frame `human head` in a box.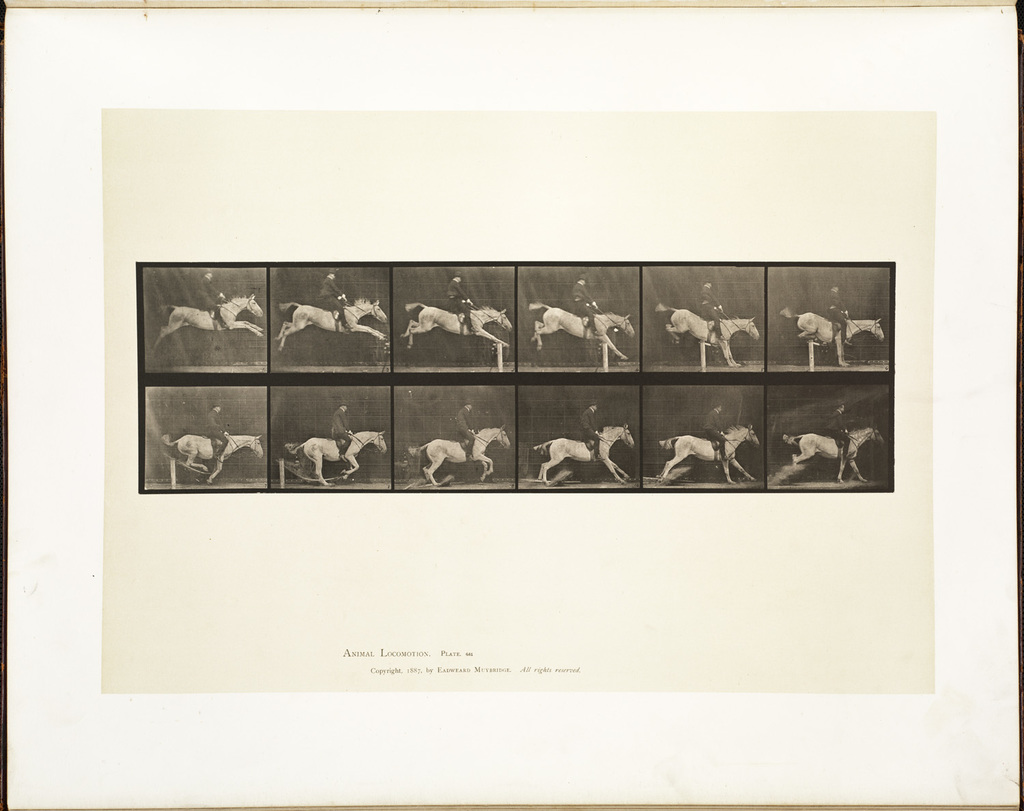
837/399/844/409.
